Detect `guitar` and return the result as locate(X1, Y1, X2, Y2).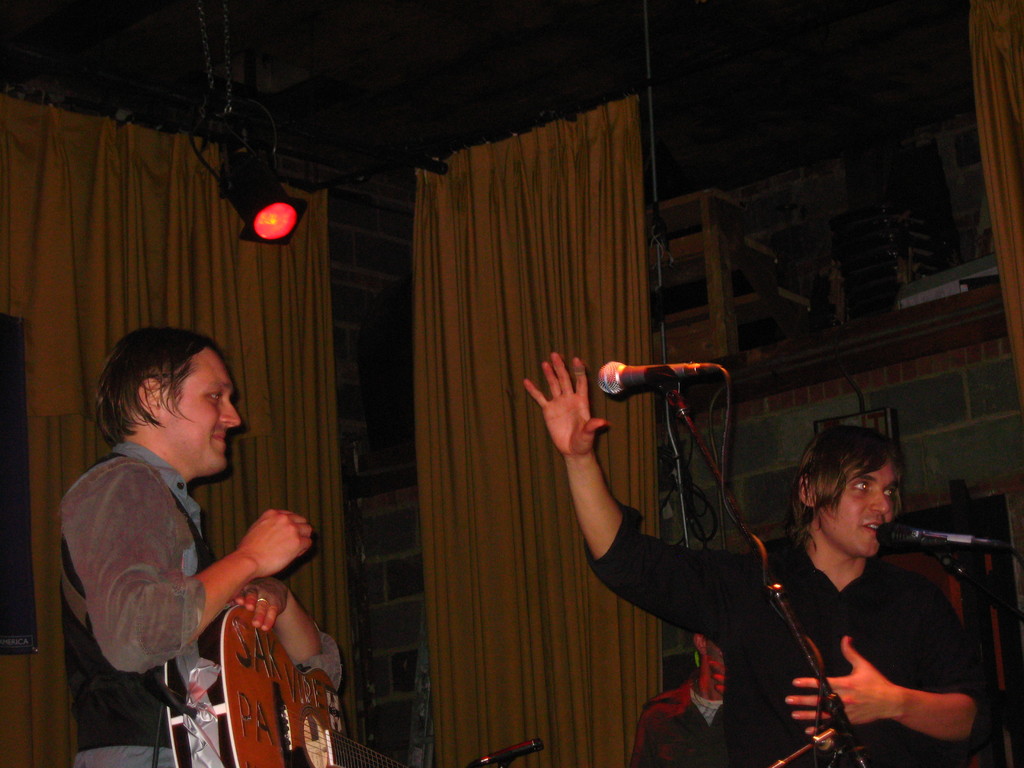
locate(162, 602, 404, 767).
